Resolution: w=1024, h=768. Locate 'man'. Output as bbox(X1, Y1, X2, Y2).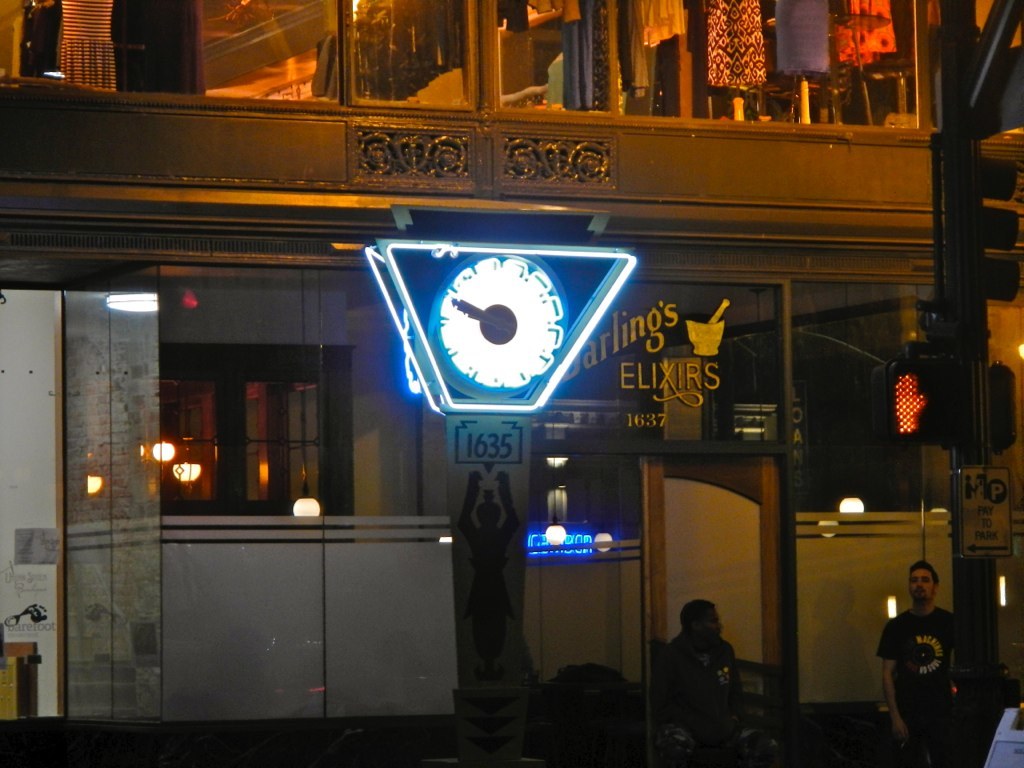
bbox(879, 564, 981, 754).
